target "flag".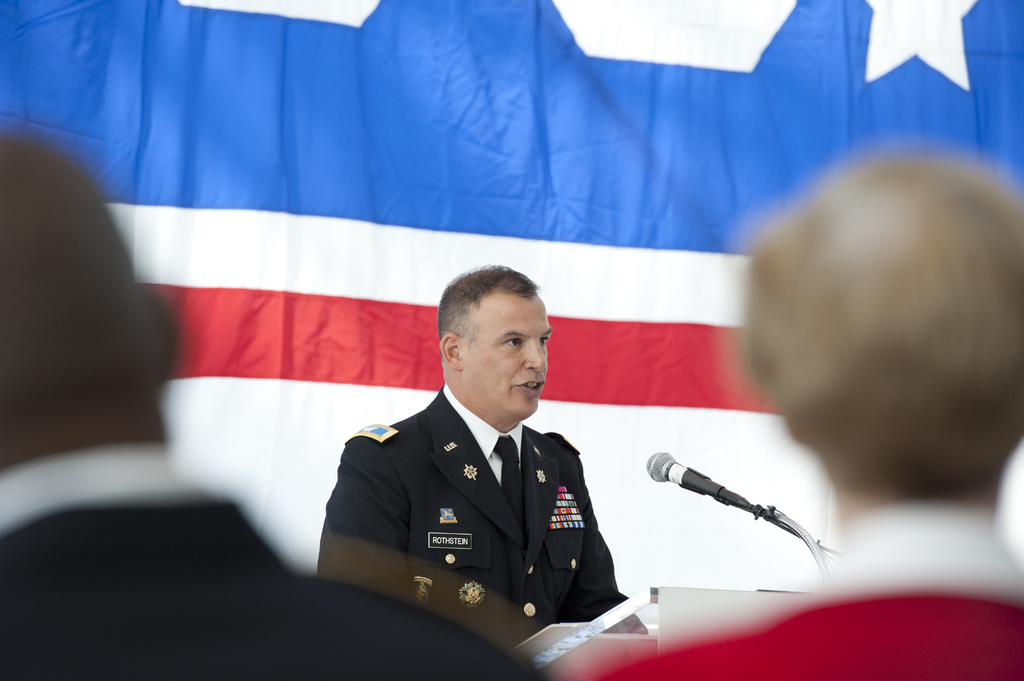
Target region: select_region(0, 0, 1020, 680).
